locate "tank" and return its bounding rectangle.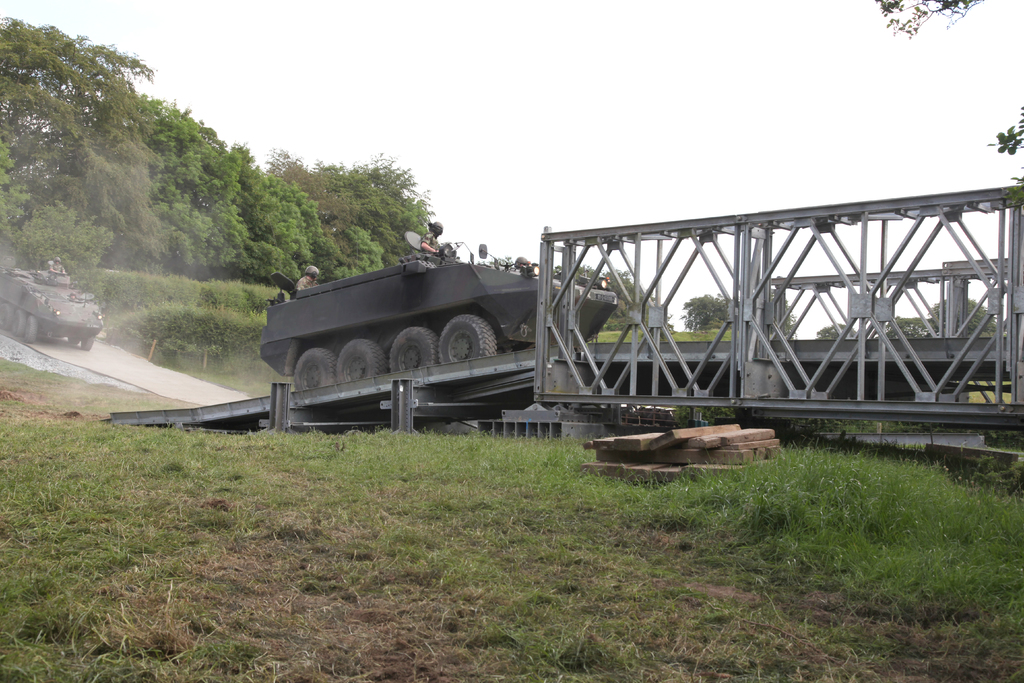
[259,230,616,393].
